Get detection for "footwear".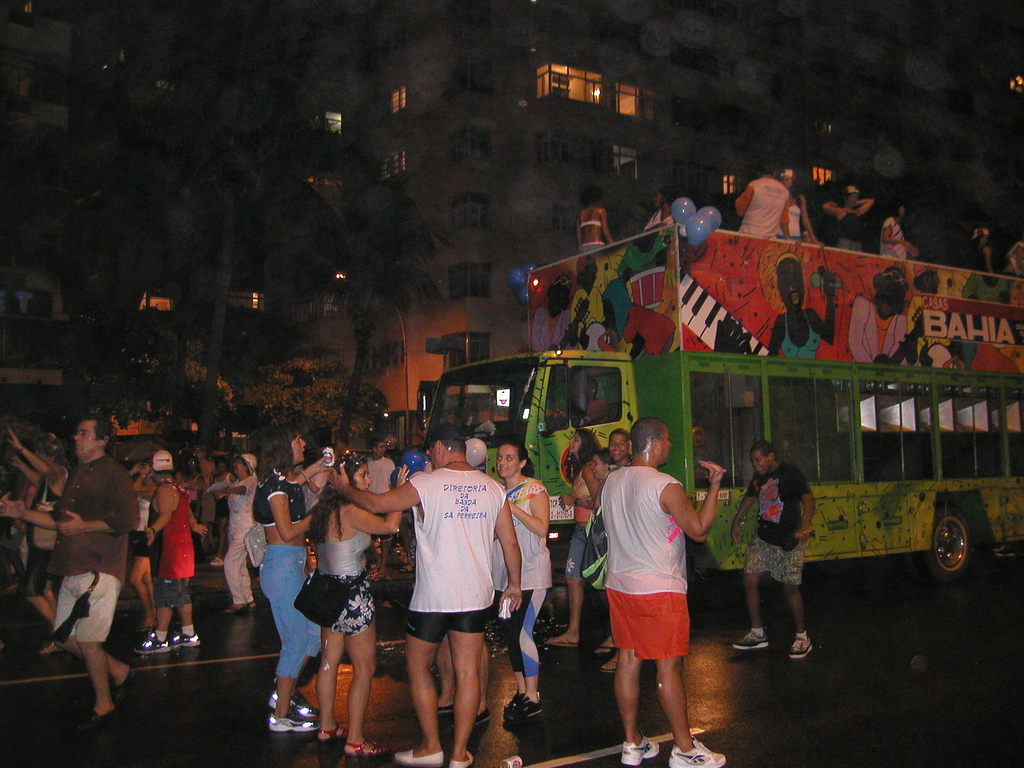
Detection: 435:701:452:720.
